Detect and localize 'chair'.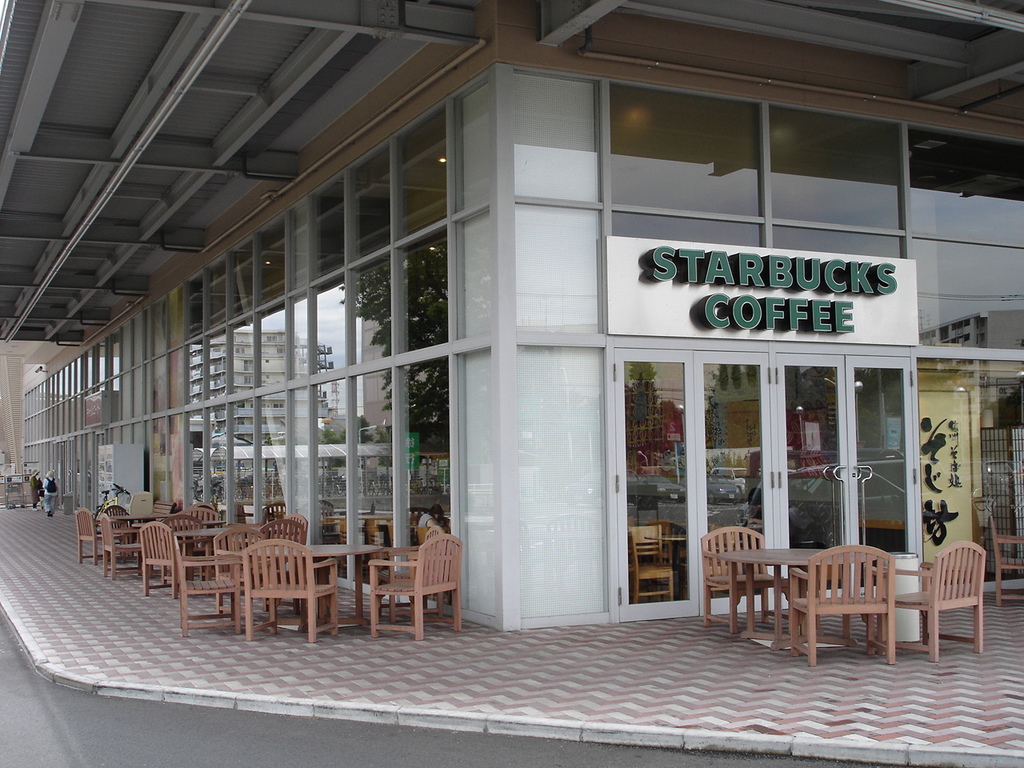
Localized at BBox(254, 518, 307, 606).
